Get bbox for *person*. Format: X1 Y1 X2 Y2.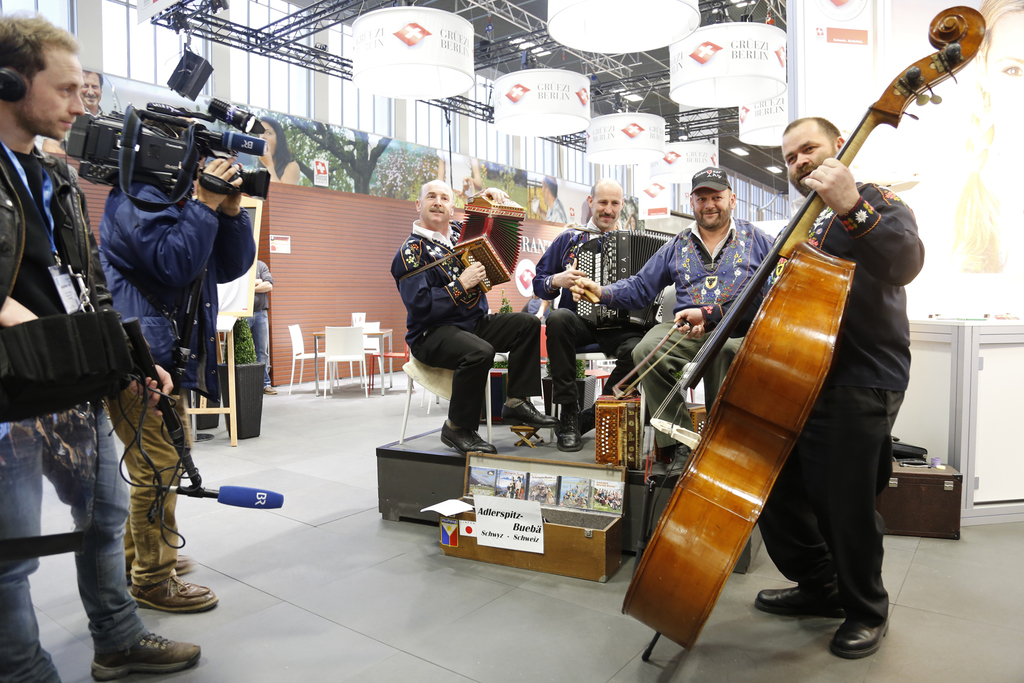
435 151 484 203.
